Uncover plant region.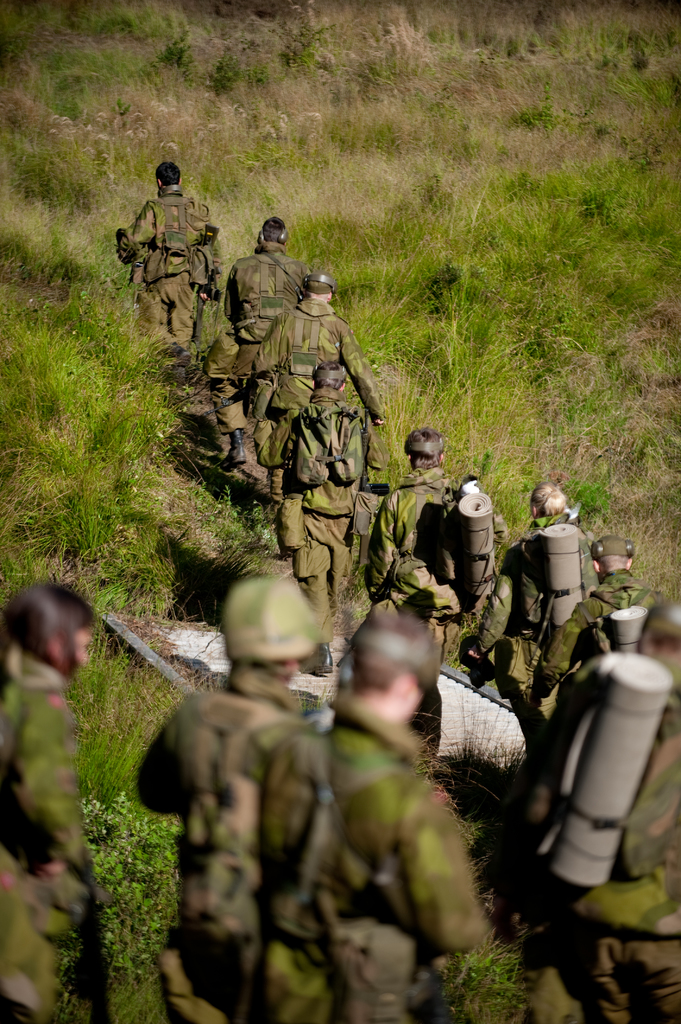
Uncovered: 52:770:204:1023.
